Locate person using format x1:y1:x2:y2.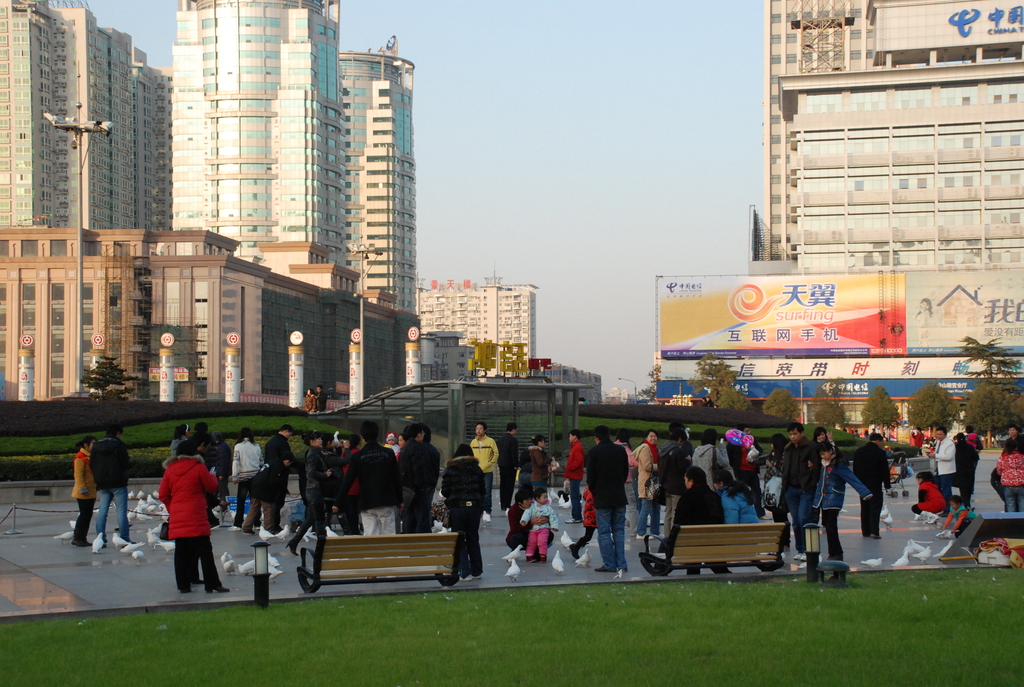
503:486:554:551.
